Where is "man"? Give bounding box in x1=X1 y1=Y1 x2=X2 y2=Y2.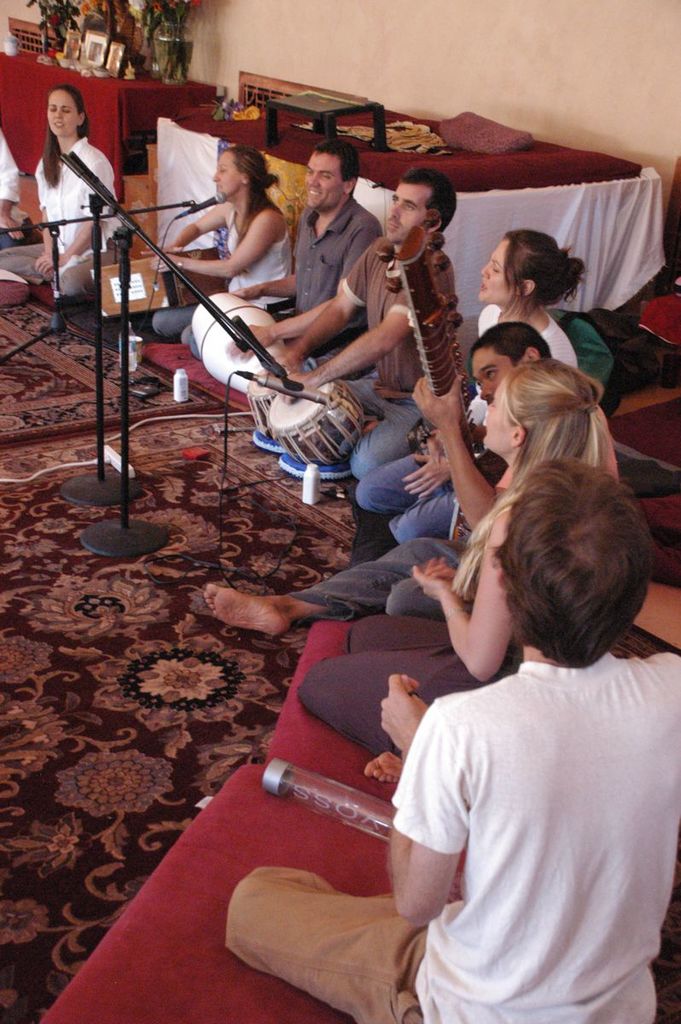
x1=226 y1=458 x2=680 y2=1023.
